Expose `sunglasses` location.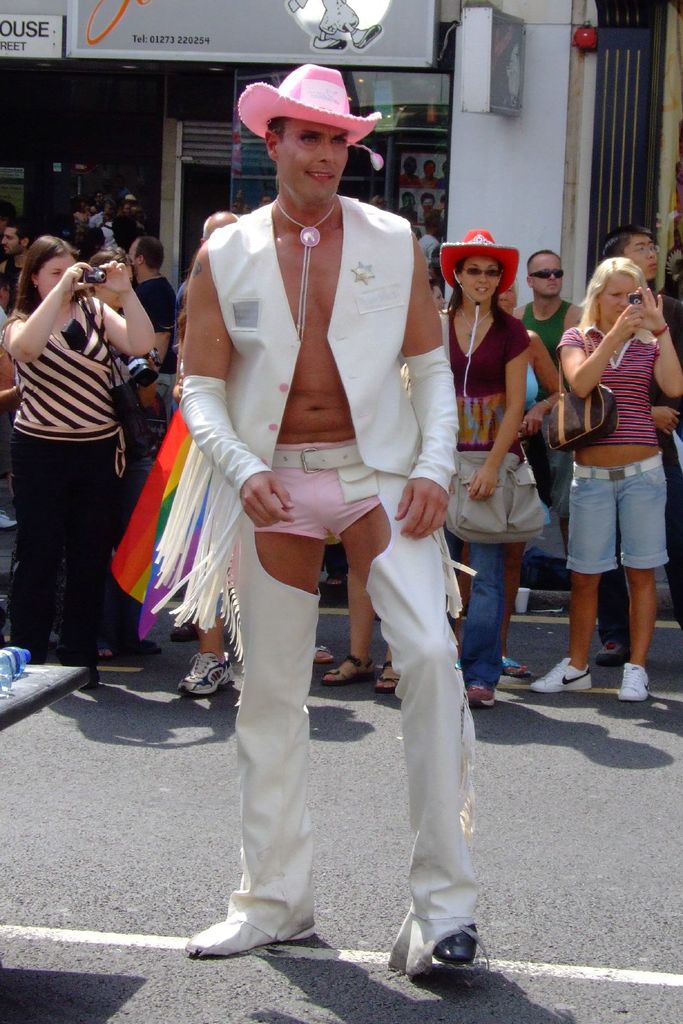
Exposed at Rect(467, 268, 502, 273).
